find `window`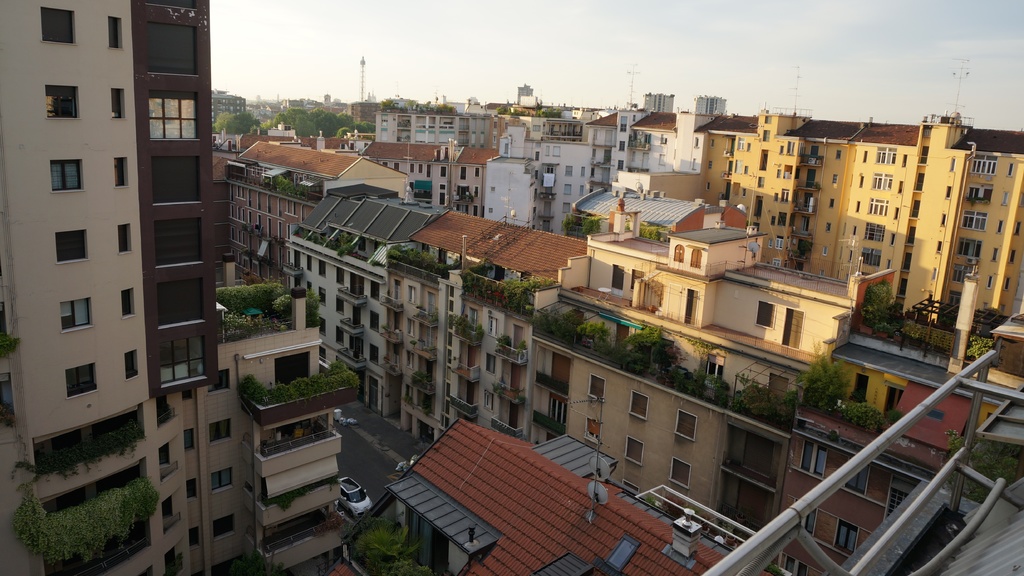
408, 284, 418, 304
